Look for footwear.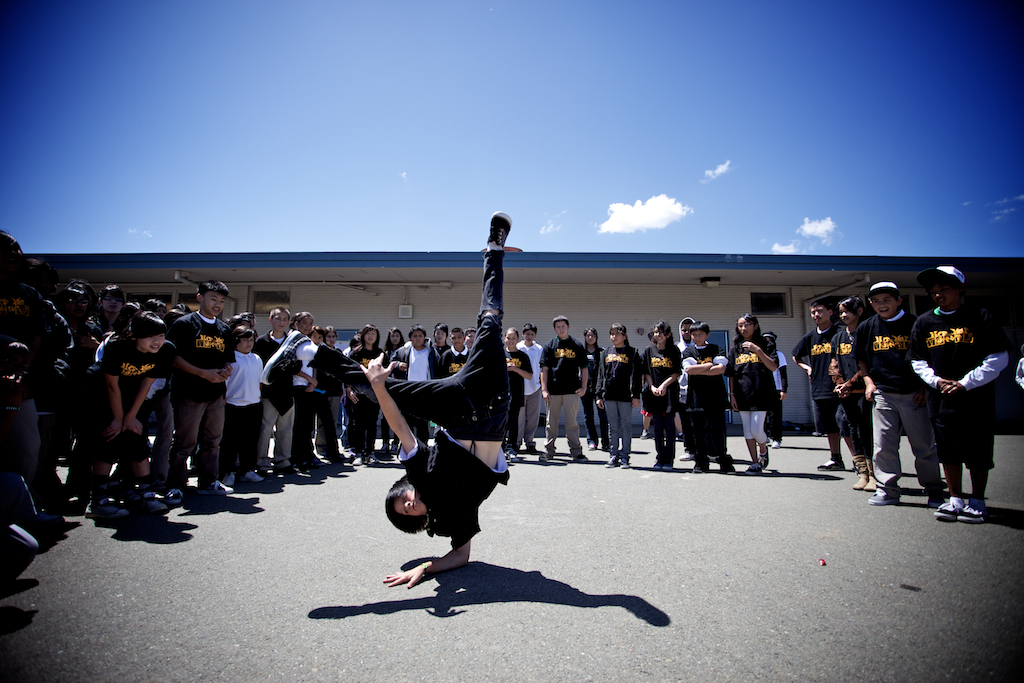
Found: BBox(926, 491, 948, 502).
